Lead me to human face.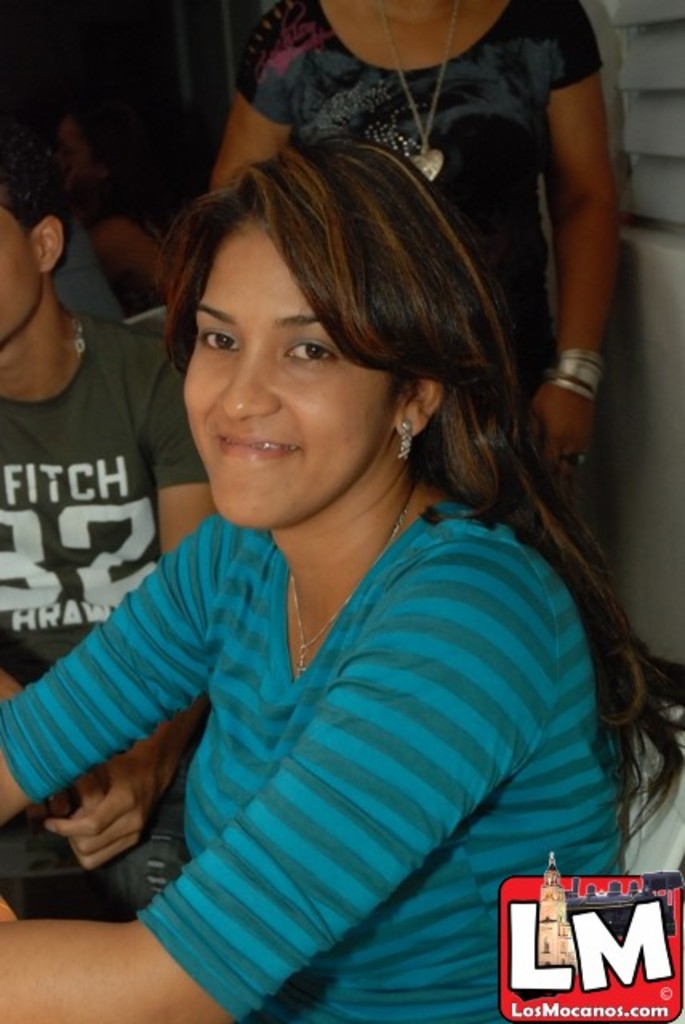
Lead to [left=182, top=221, right=397, bottom=531].
